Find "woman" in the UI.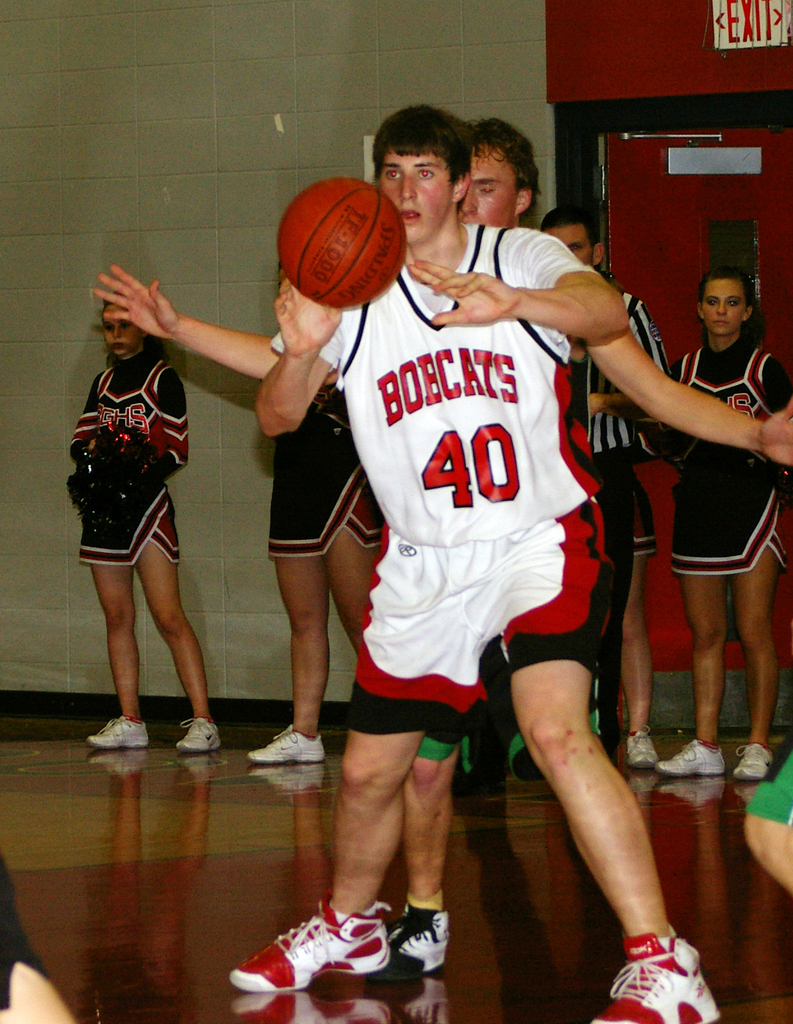
UI element at 67:293:219:753.
